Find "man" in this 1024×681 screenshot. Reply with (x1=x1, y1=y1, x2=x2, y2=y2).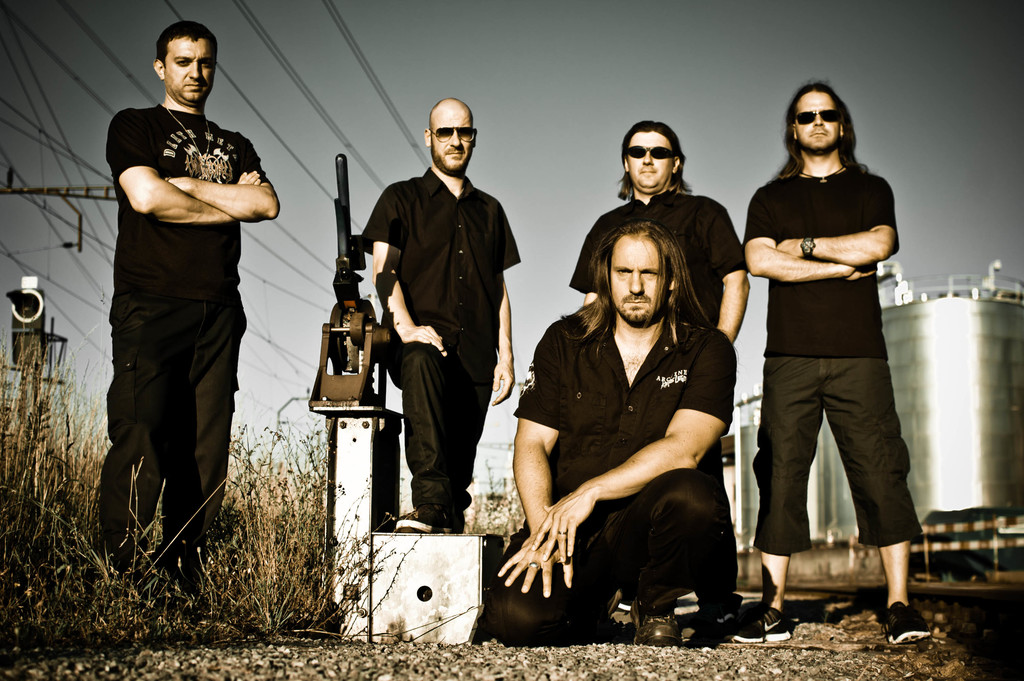
(x1=100, y1=19, x2=270, y2=623).
